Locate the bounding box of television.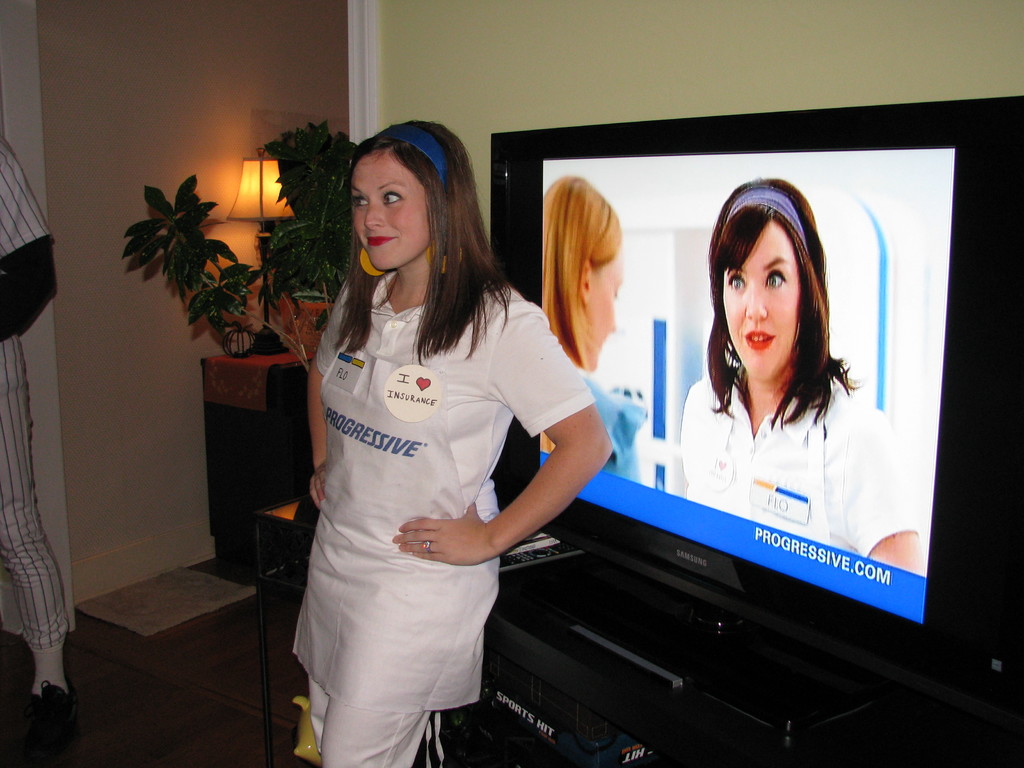
Bounding box: region(491, 96, 1022, 733).
